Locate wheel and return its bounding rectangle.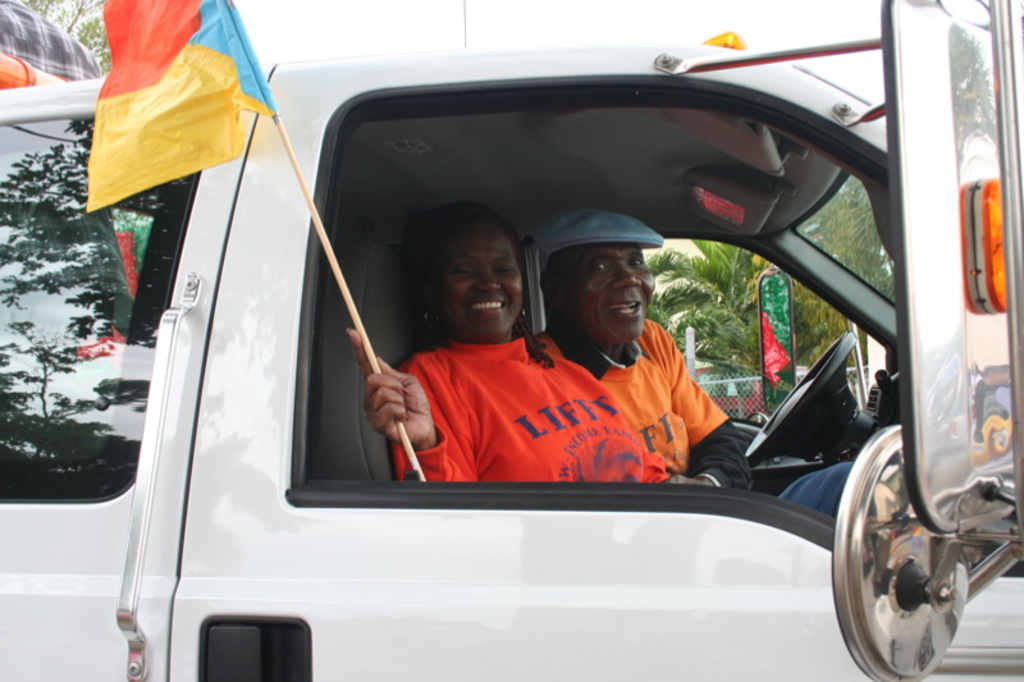
x1=745, y1=329, x2=855, y2=466.
